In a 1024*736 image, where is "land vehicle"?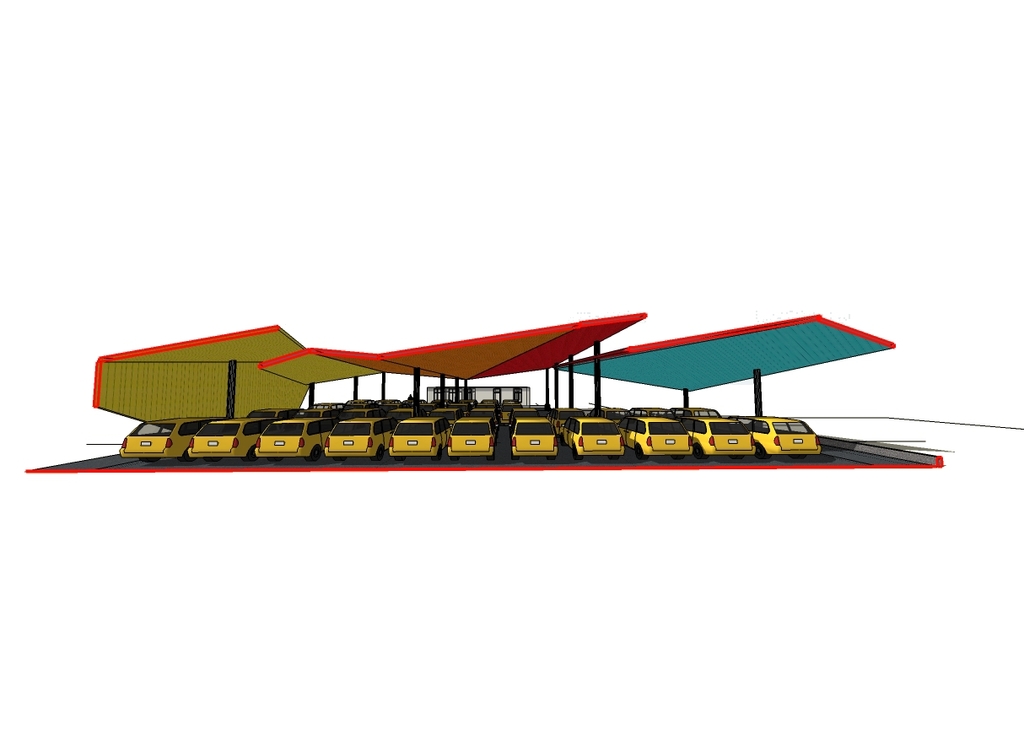
{"left": 386, "top": 416, "right": 447, "bottom": 463}.
